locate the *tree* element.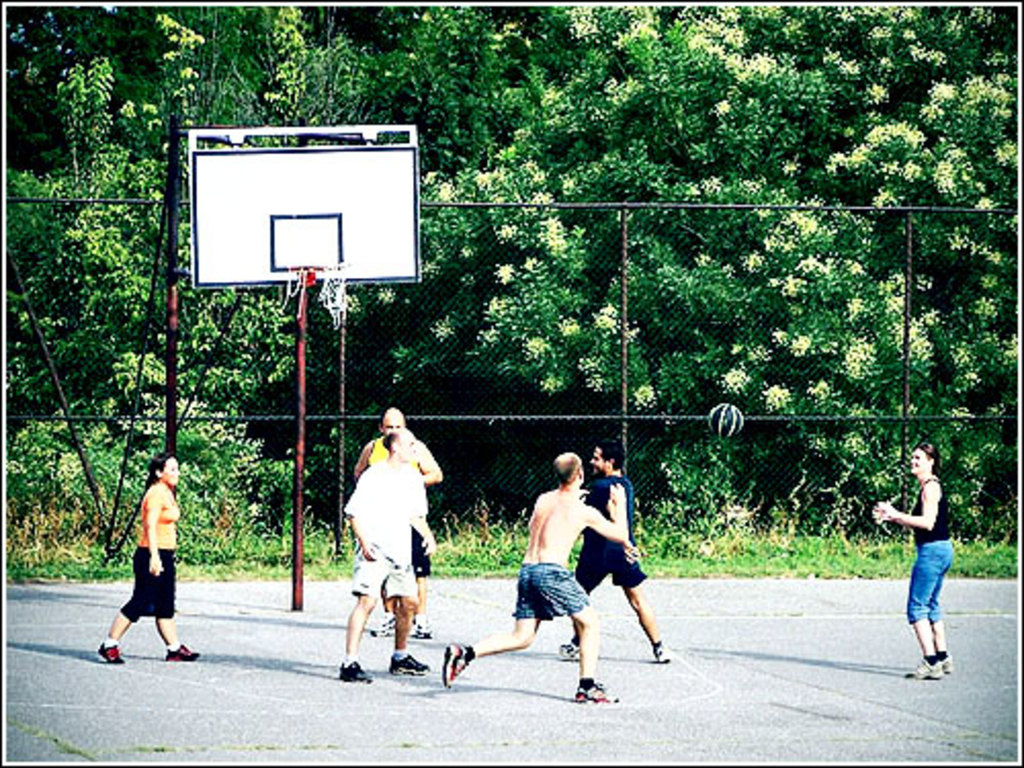
Element bbox: [x1=0, y1=0, x2=365, y2=524].
